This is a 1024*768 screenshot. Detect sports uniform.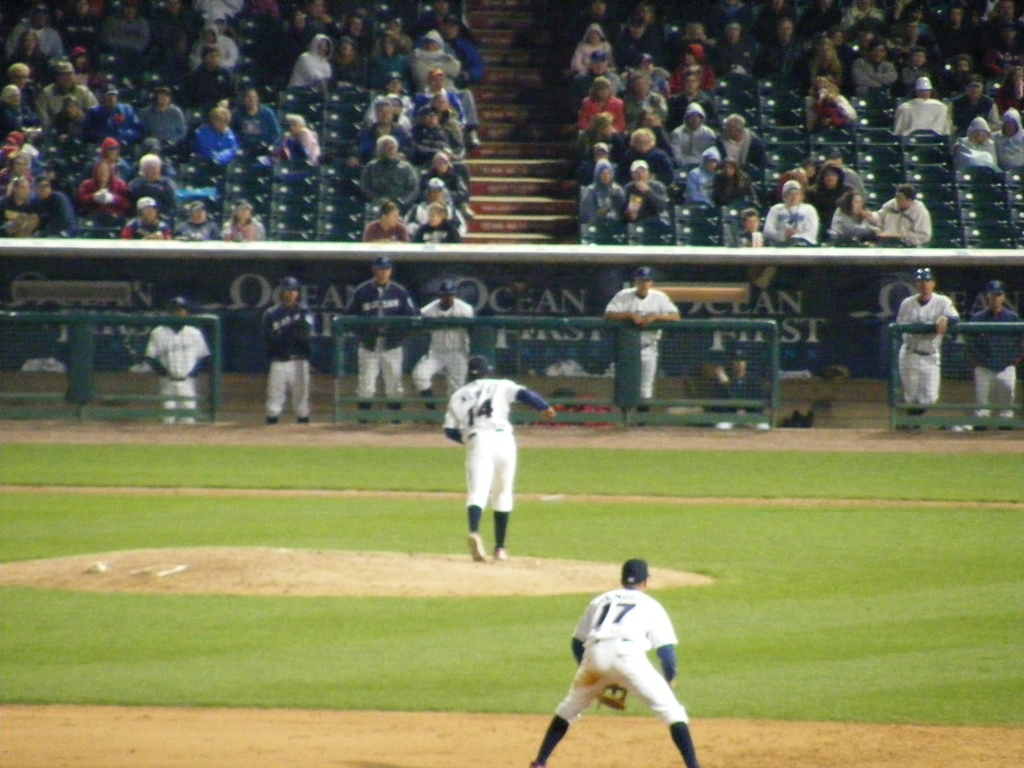
140 323 214 425.
